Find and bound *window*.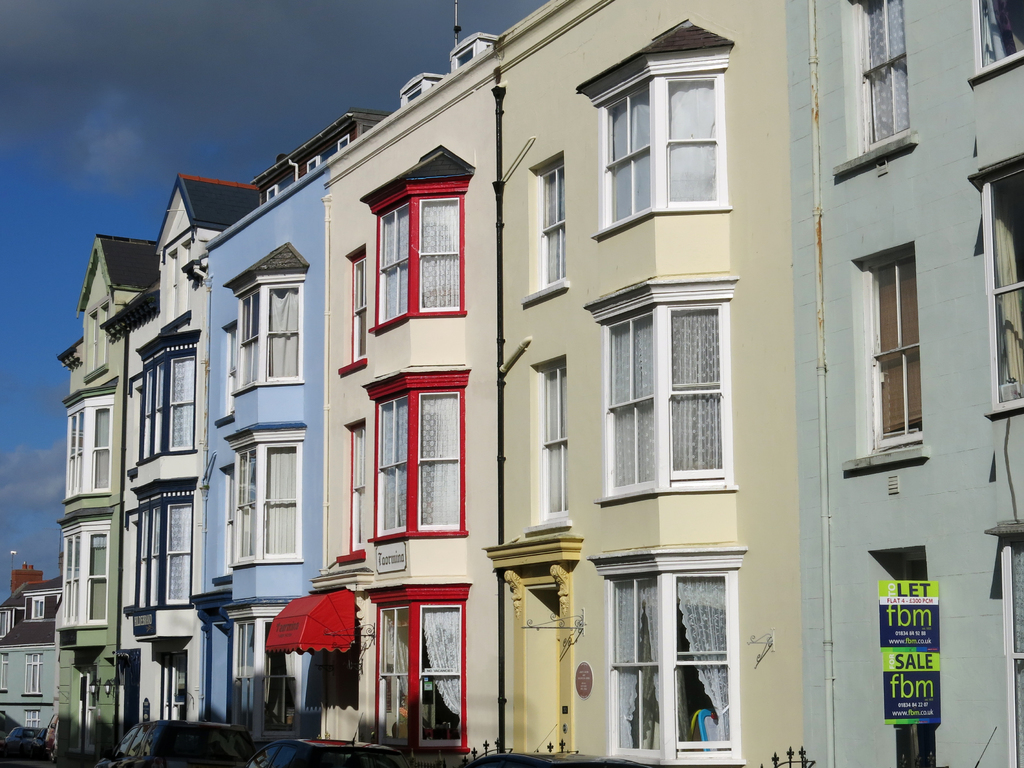
Bound: Rect(968, 0, 1023, 81).
